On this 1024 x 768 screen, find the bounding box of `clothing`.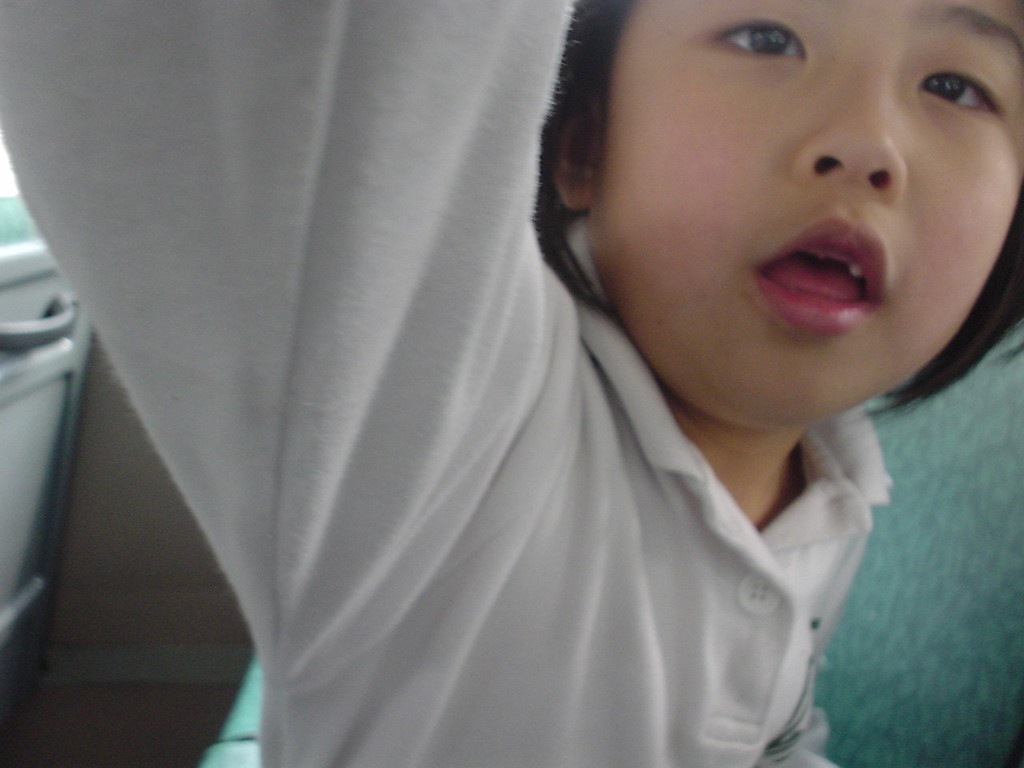
Bounding box: pyautogui.locateOnScreen(0, 0, 889, 767).
